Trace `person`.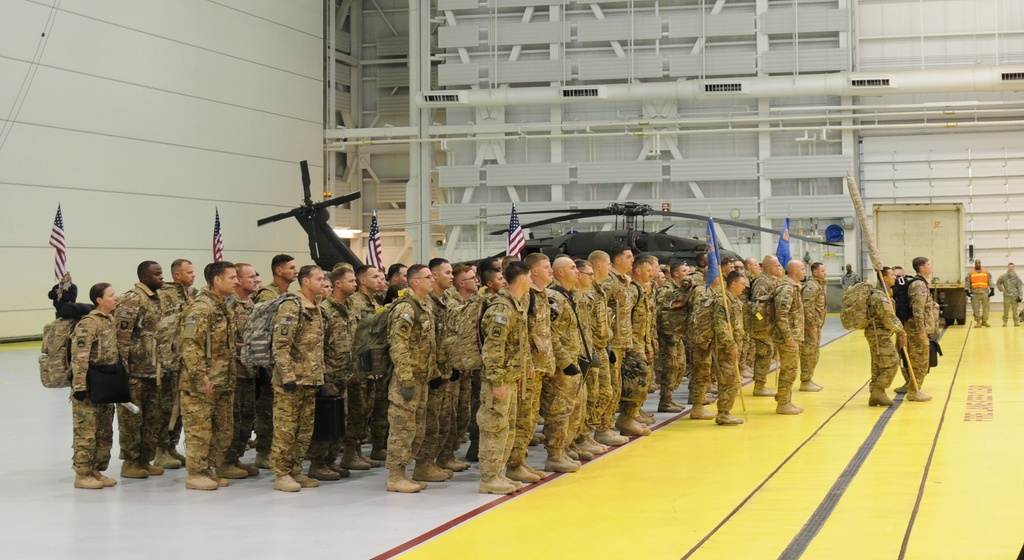
Traced to BBox(530, 250, 550, 484).
